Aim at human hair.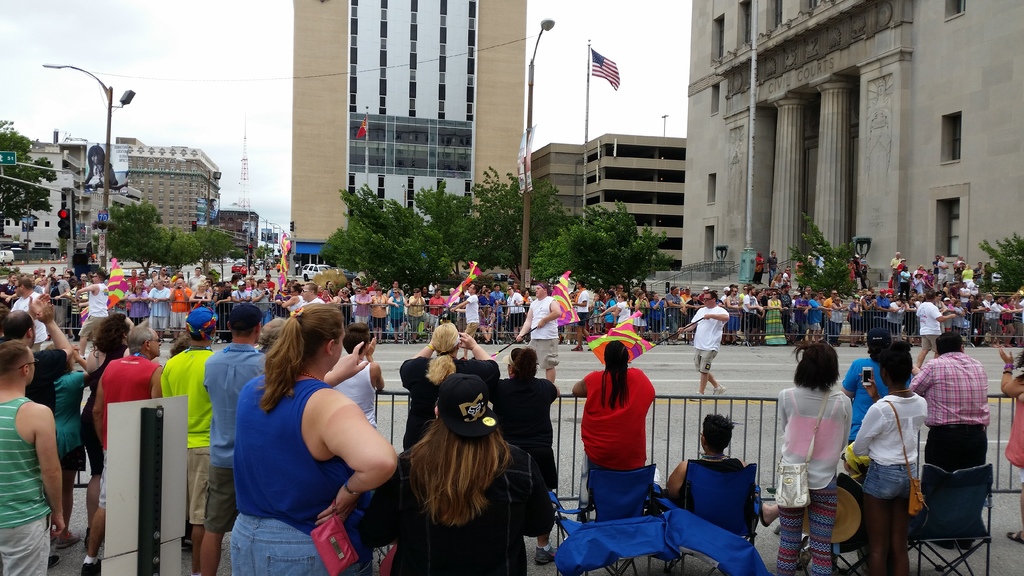
Aimed at (0,339,30,376).
